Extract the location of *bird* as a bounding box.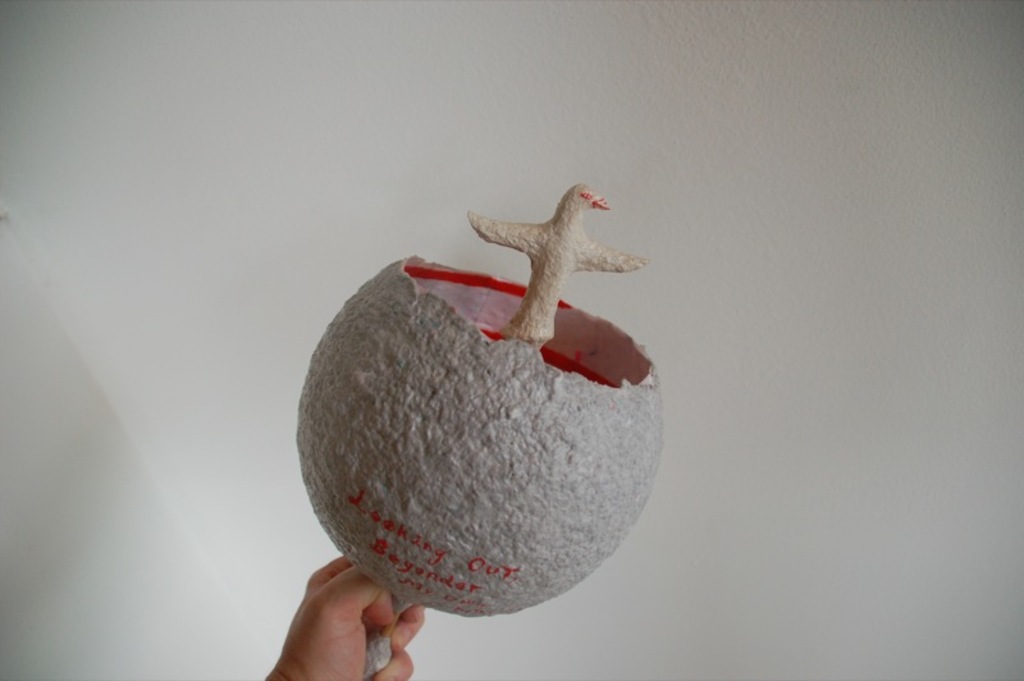
<region>467, 184, 649, 332</region>.
